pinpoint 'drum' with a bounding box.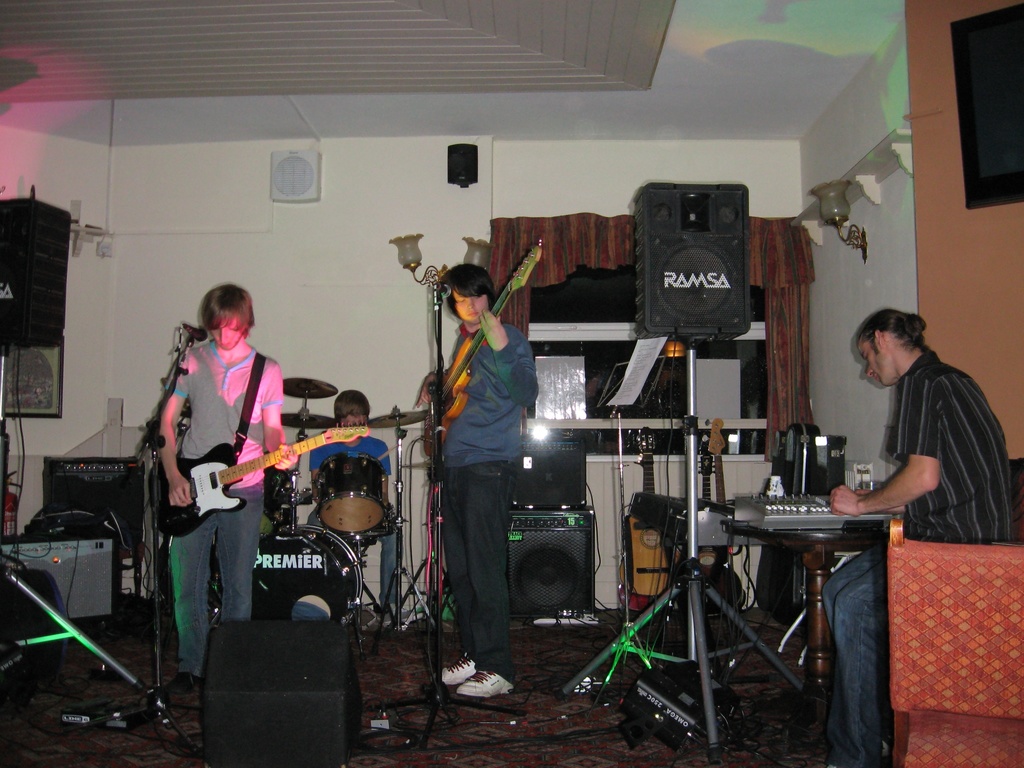
<box>250,527,377,628</box>.
